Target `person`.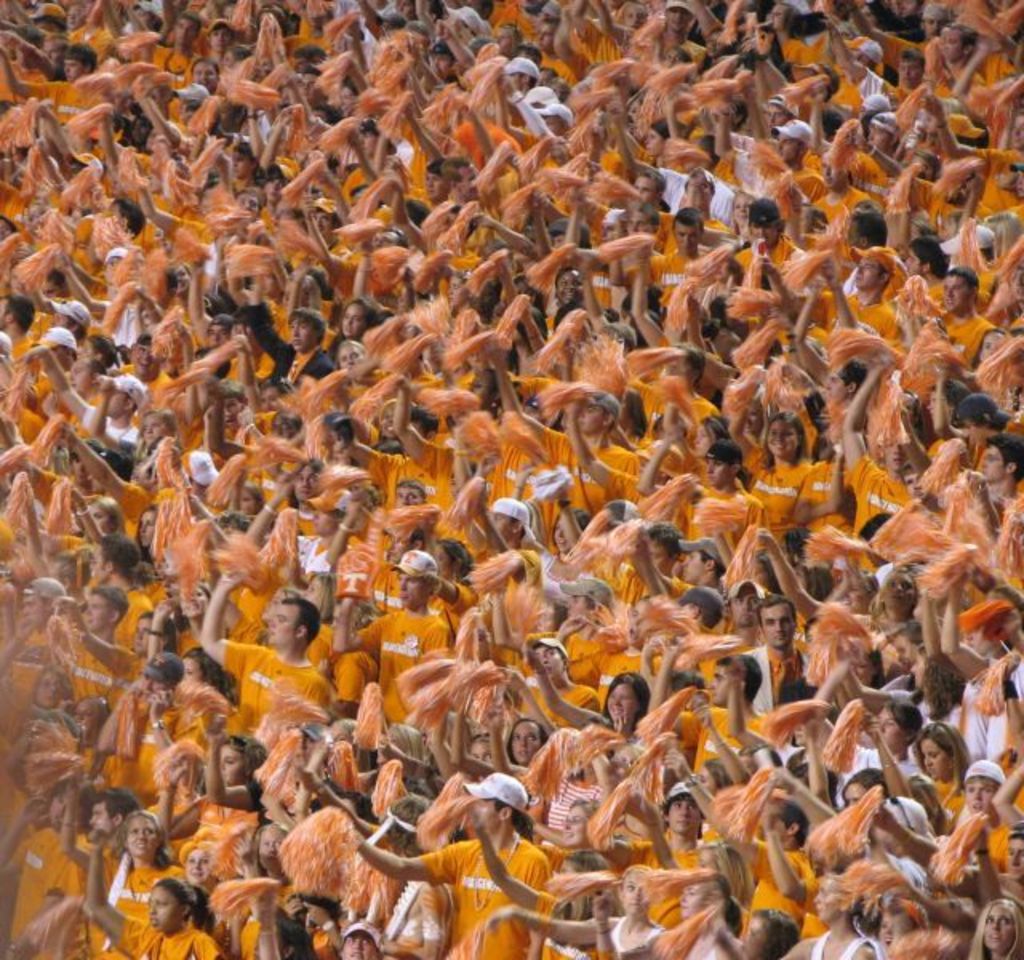
Target region: detection(642, 442, 770, 531).
